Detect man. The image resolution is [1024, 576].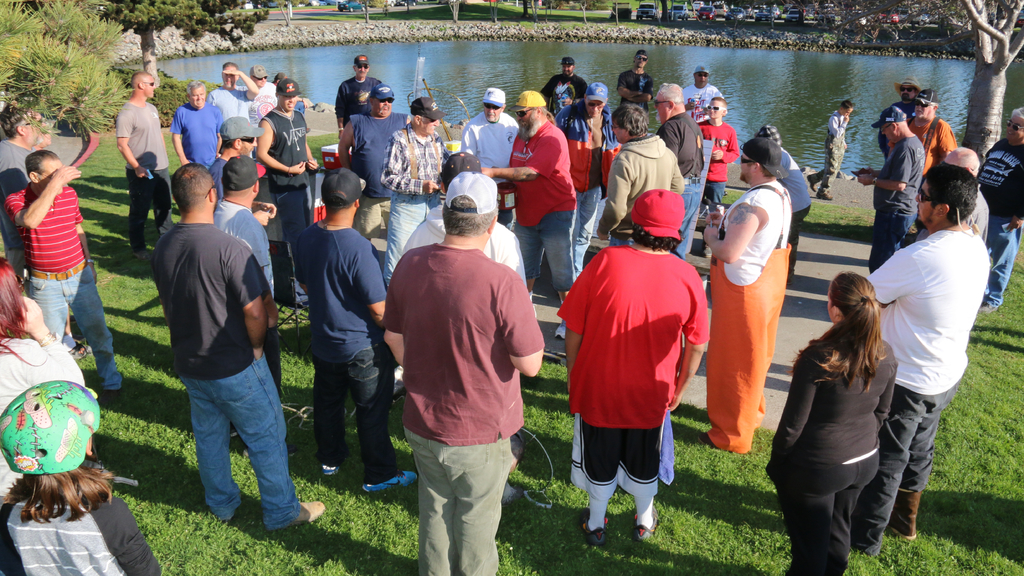
box(253, 76, 322, 242).
